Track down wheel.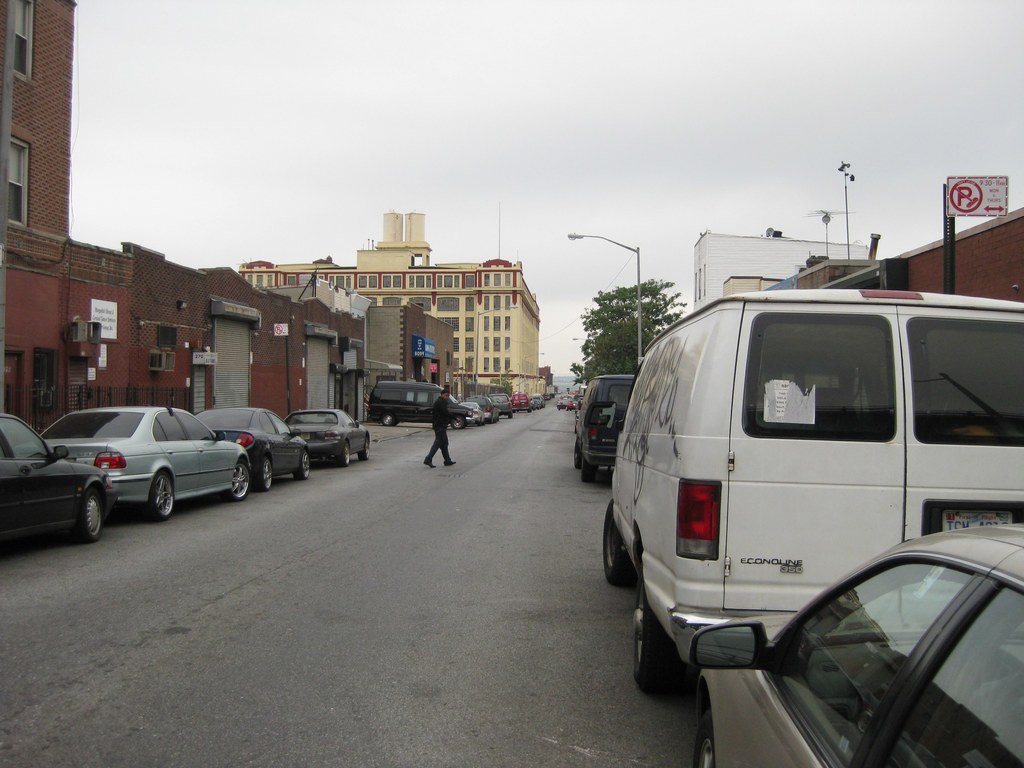
Tracked to (left=360, top=440, right=371, bottom=458).
